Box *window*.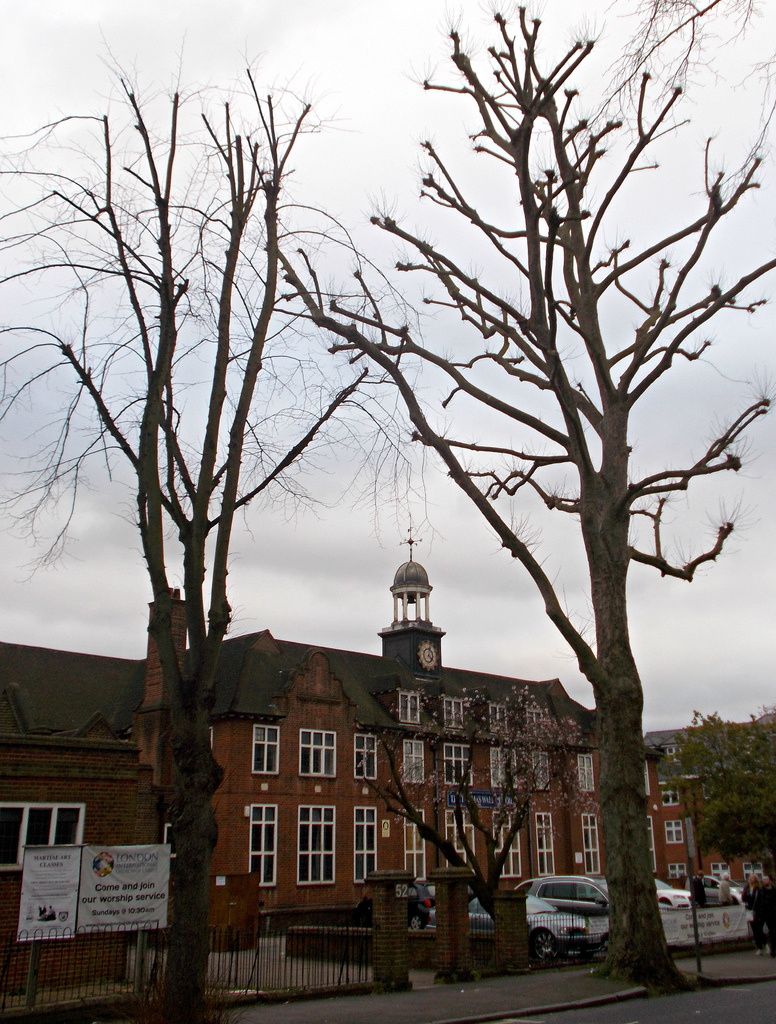
x1=252 y1=722 x2=282 y2=772.
